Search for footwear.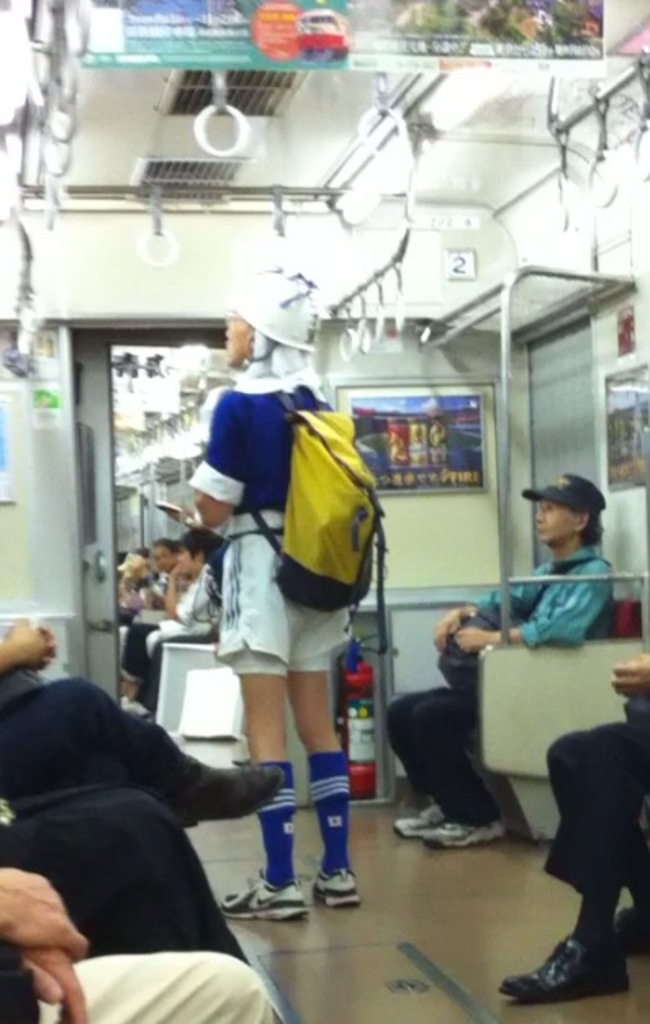
Found at Rect(121, 698, 156, 723).
